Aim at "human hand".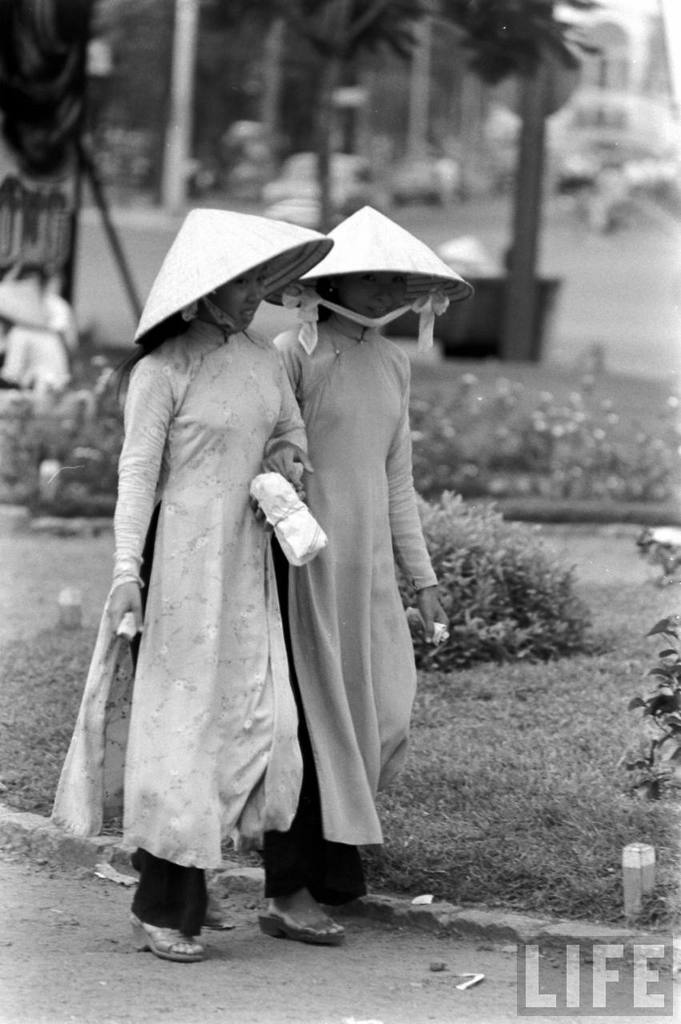
Aimed at {"x1": 107, "y1": 580, "x2": 142, "y2": 637}.
